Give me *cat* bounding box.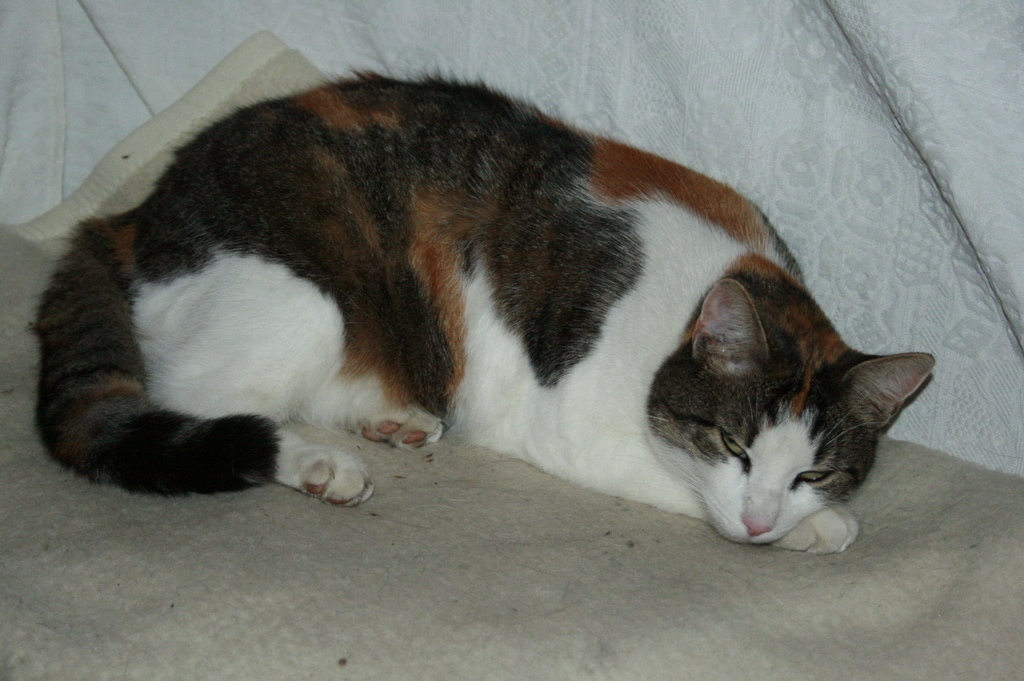
(33, 62, 940, 565).
